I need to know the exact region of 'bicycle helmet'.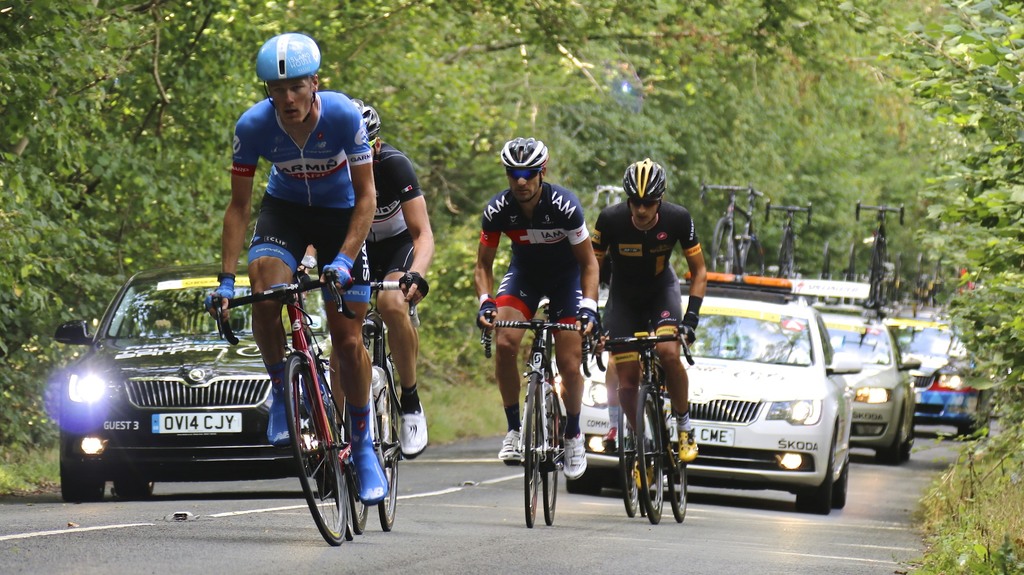
Region: Rect(355, 105, 380, 142).
